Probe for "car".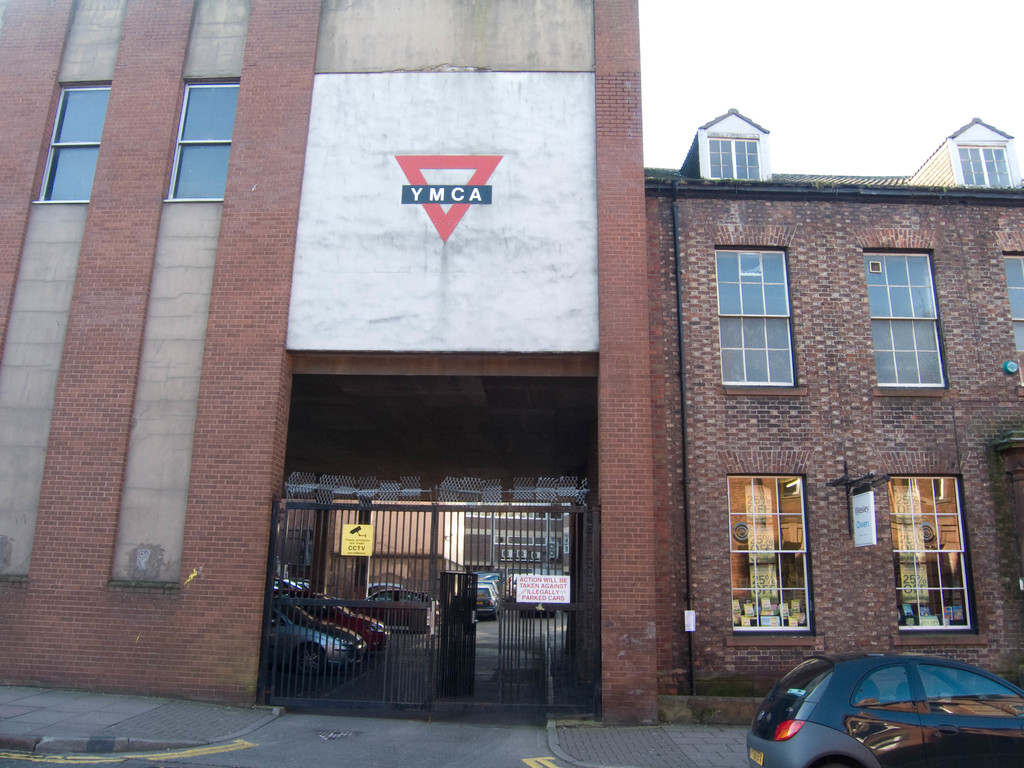
Probe result: box=[274, 588, 367, 660].
